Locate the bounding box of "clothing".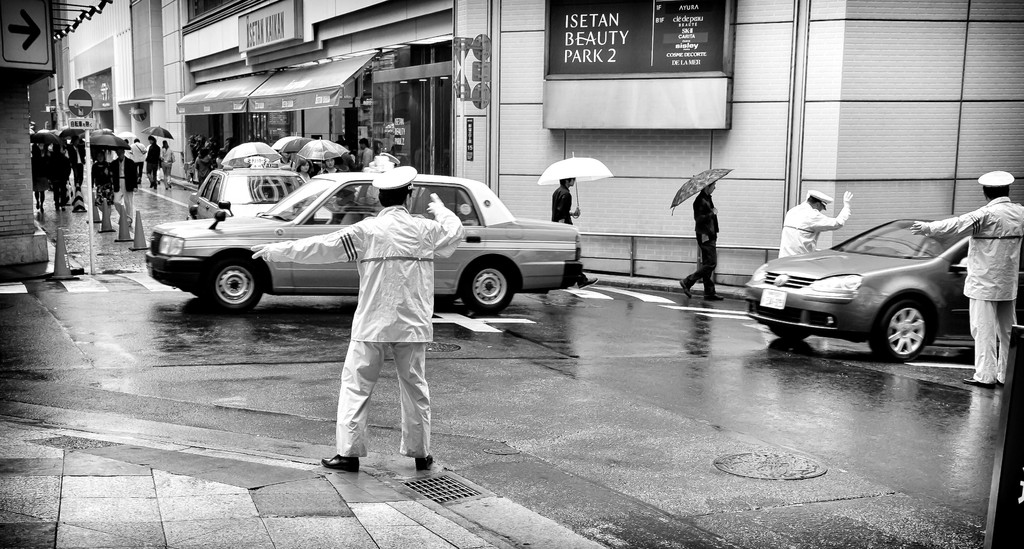
Bounding box: detection(70, 125, 88, 196).
